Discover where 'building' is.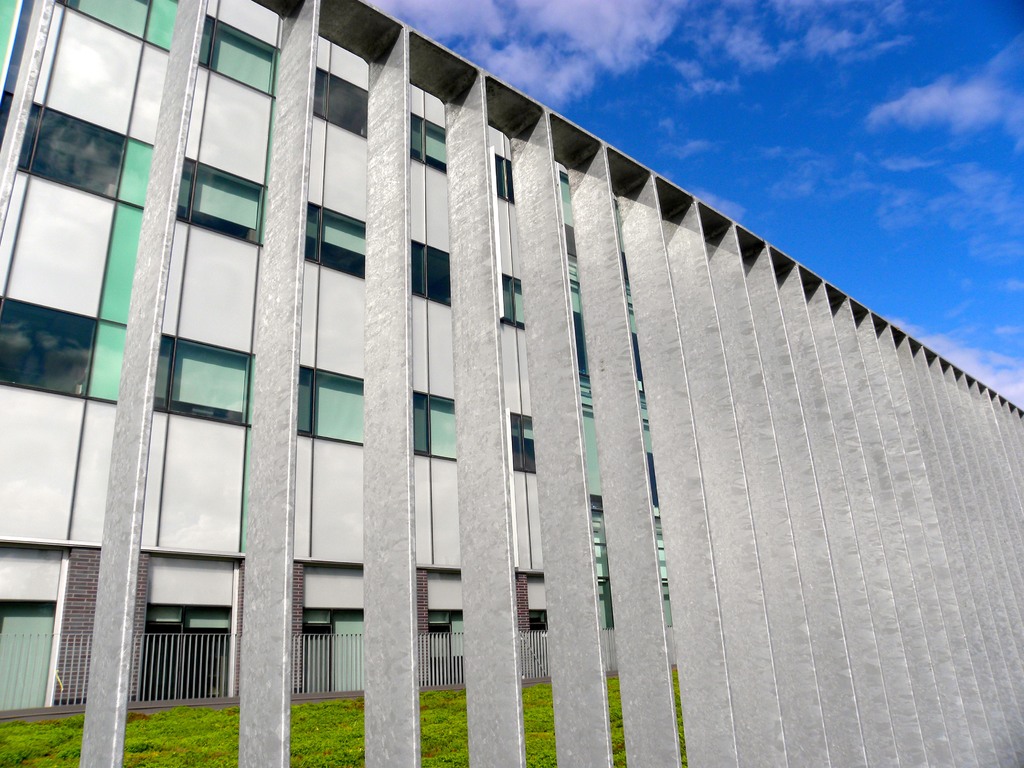
Discovered at locate(0, 0, 674, 725).
